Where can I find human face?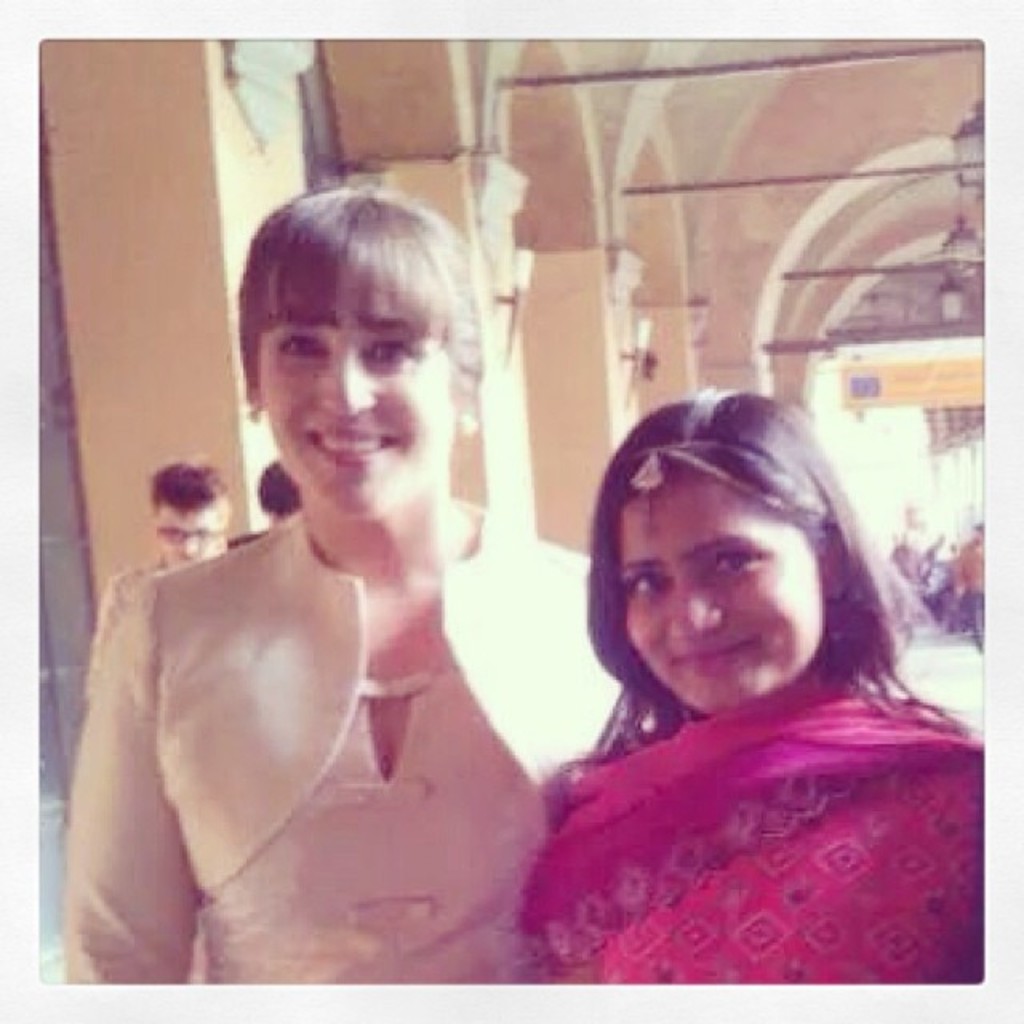
You can find it at l=619, t=477, r=822, b=715.
